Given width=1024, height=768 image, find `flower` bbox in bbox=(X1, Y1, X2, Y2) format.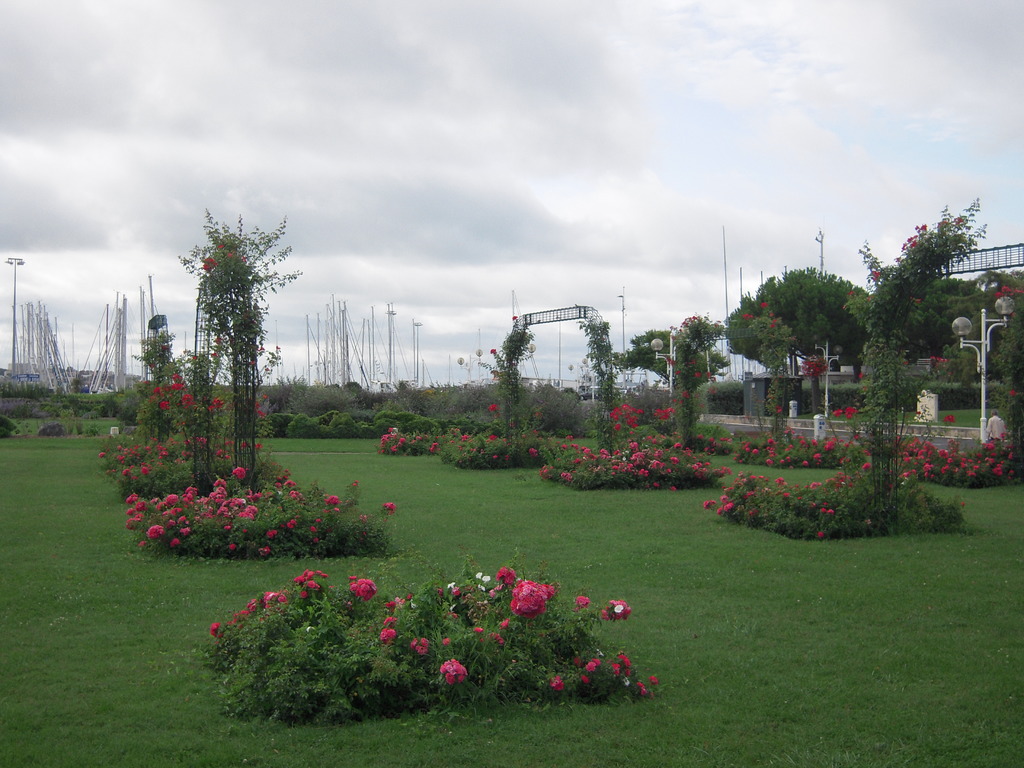
bbox=(481, 397, 495, 408).
